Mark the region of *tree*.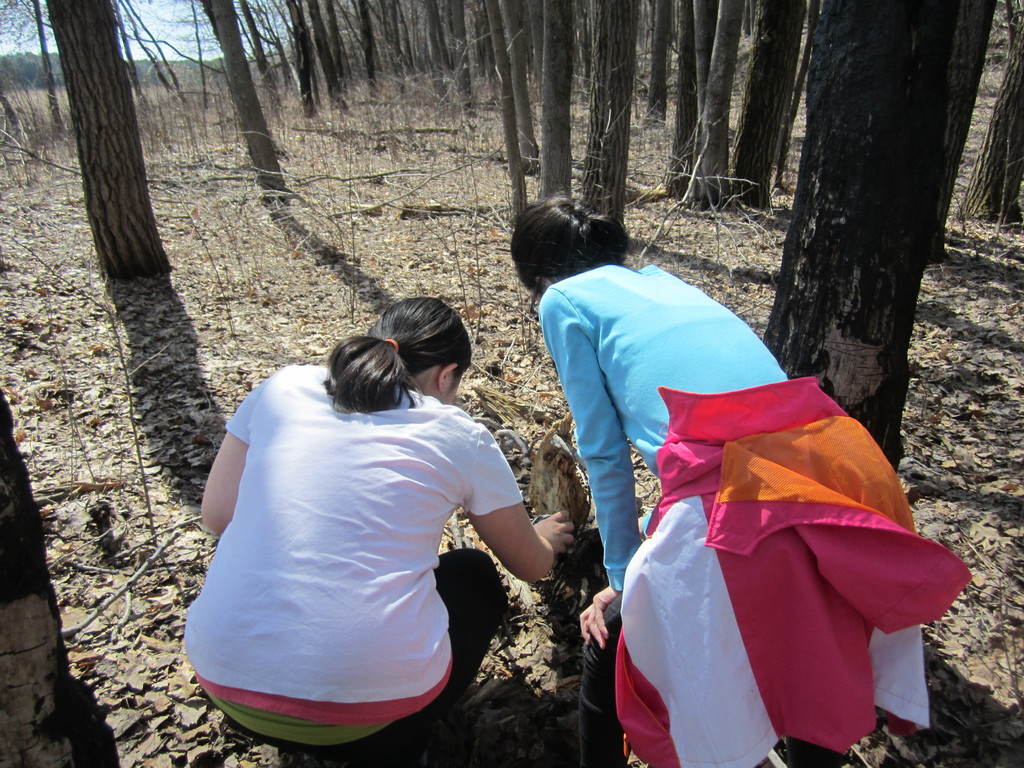
Region: select_region(688, 0, 749, 211).
